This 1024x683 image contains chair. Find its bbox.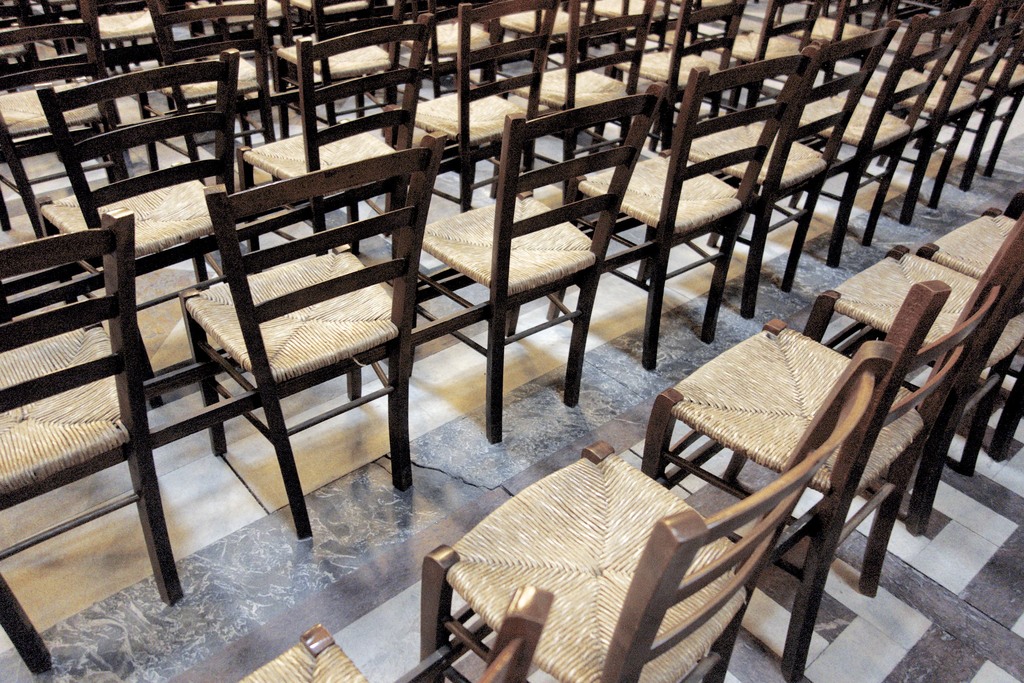
detection(674, 18, 902, 312).
